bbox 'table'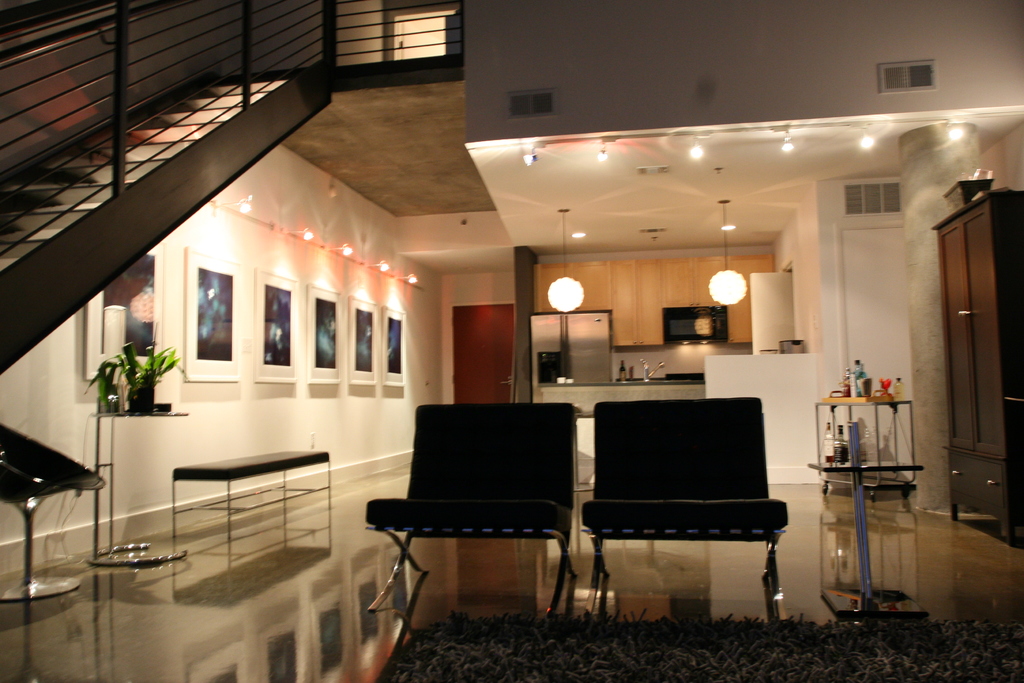
(left=815, top=398, right=916, bottom=502)
